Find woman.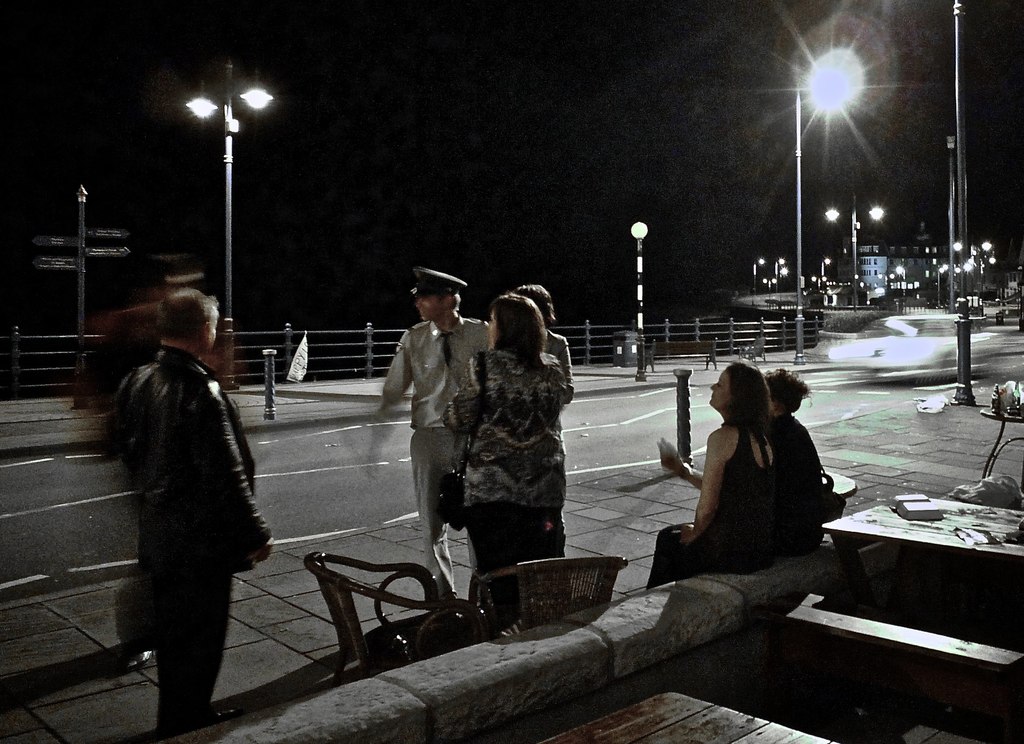
box=[446, 292, 568, 599].
